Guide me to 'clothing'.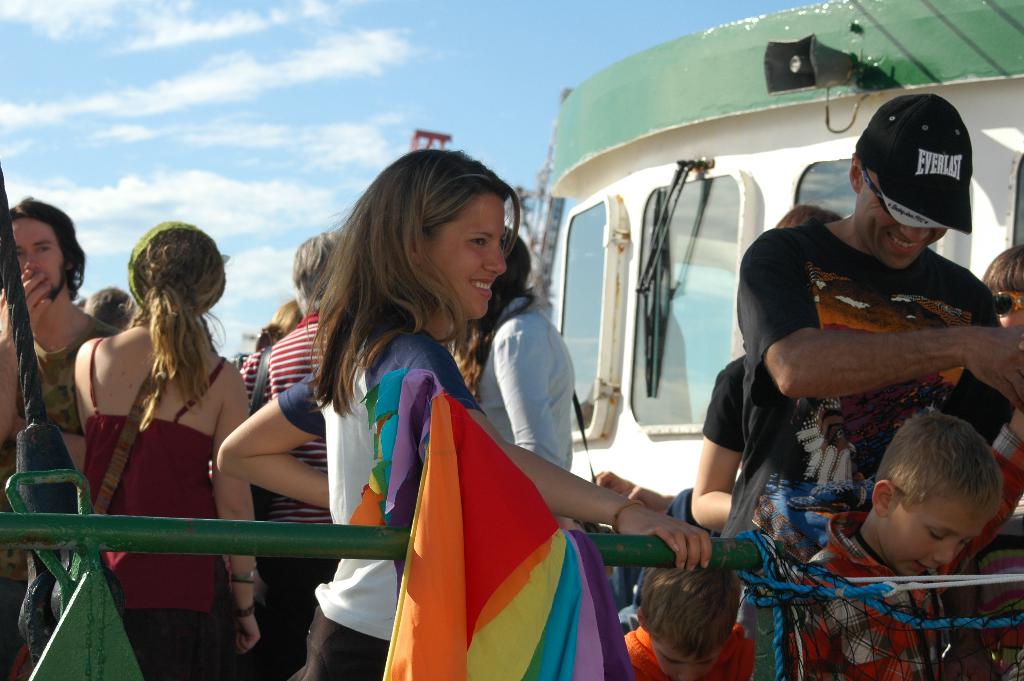
Guidance: 0, 308, 124, 674.
